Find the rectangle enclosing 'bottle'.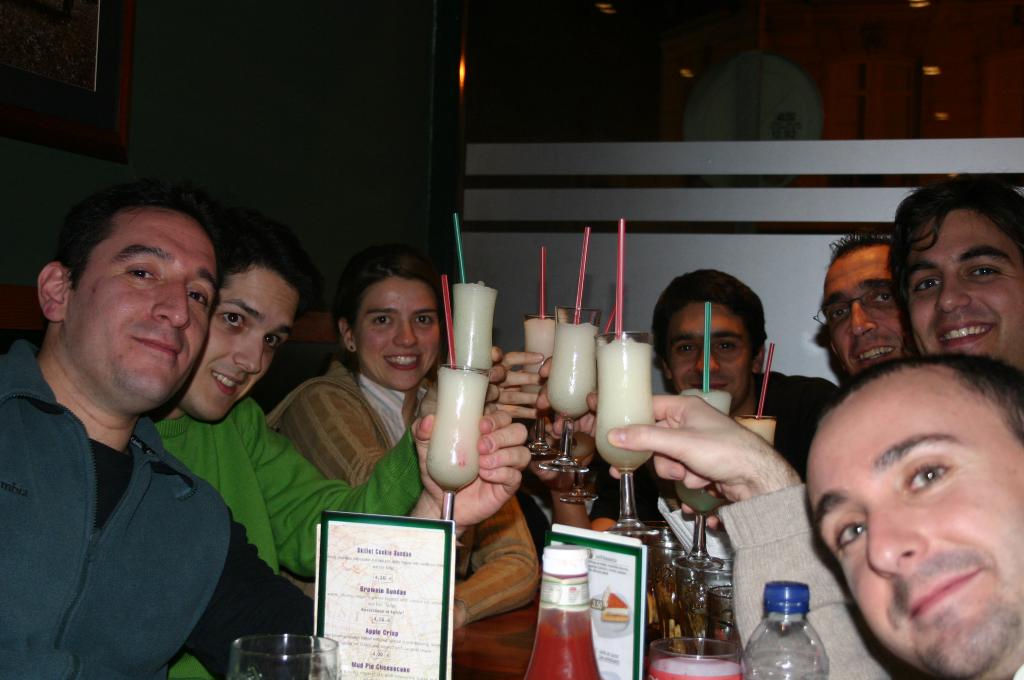
bbox=[743, 570, 830, 679].
